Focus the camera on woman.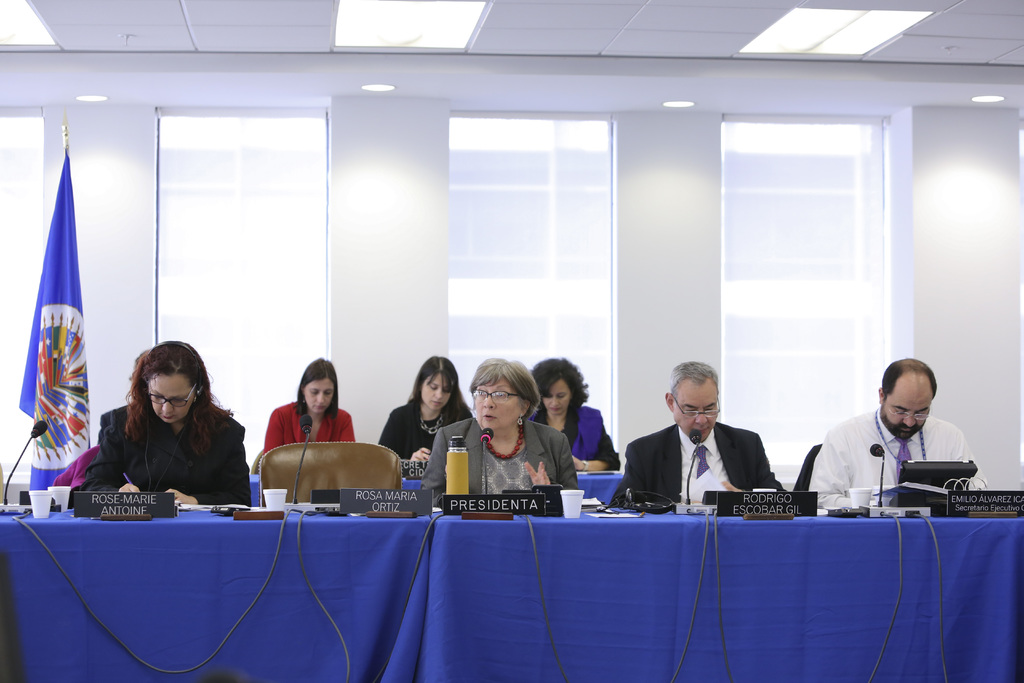
Focus region: rect(74, 345, 252, 522).
